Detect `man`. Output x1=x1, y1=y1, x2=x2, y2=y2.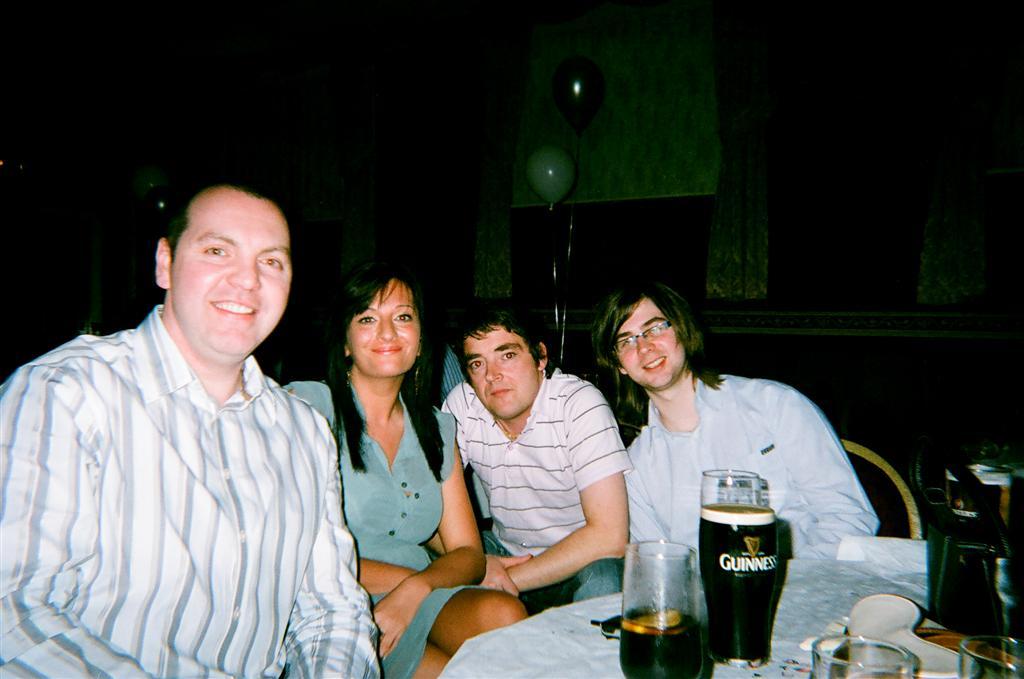
x1=613, y1=275, x2=881, y2=566.
